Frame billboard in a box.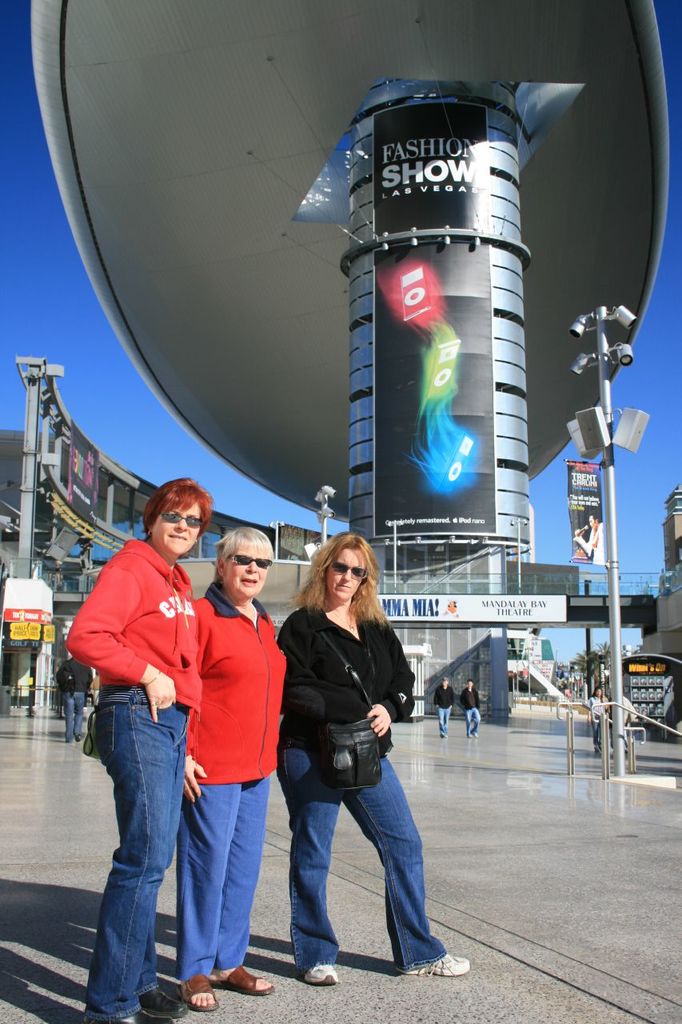
x1=377 y1=590 x2=571 y2=626.
